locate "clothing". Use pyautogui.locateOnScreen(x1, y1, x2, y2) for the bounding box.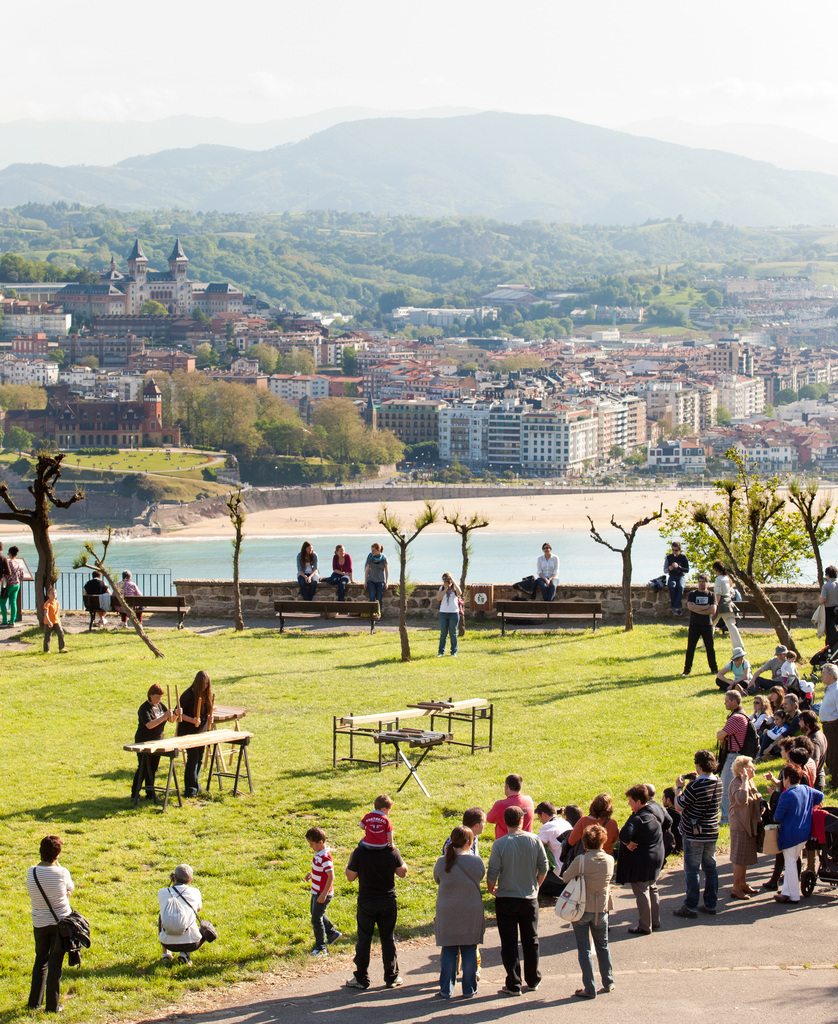
pyautogui.locateOnScreen(732, 778, 767, 897).
